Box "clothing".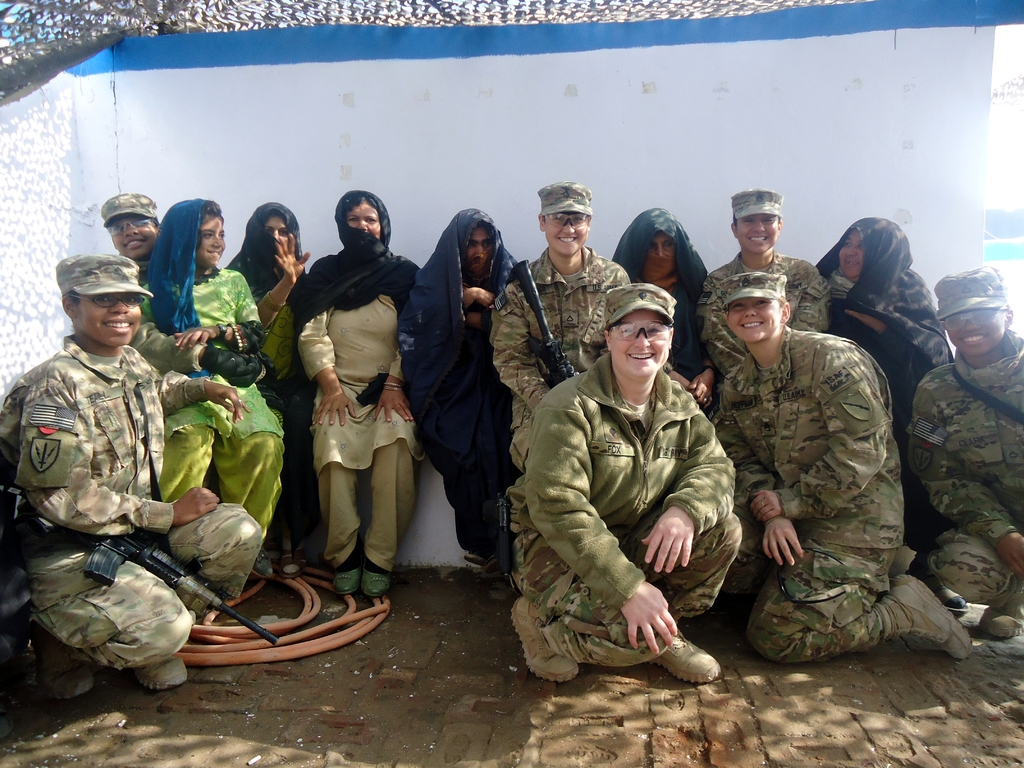
293:188:428:569.
